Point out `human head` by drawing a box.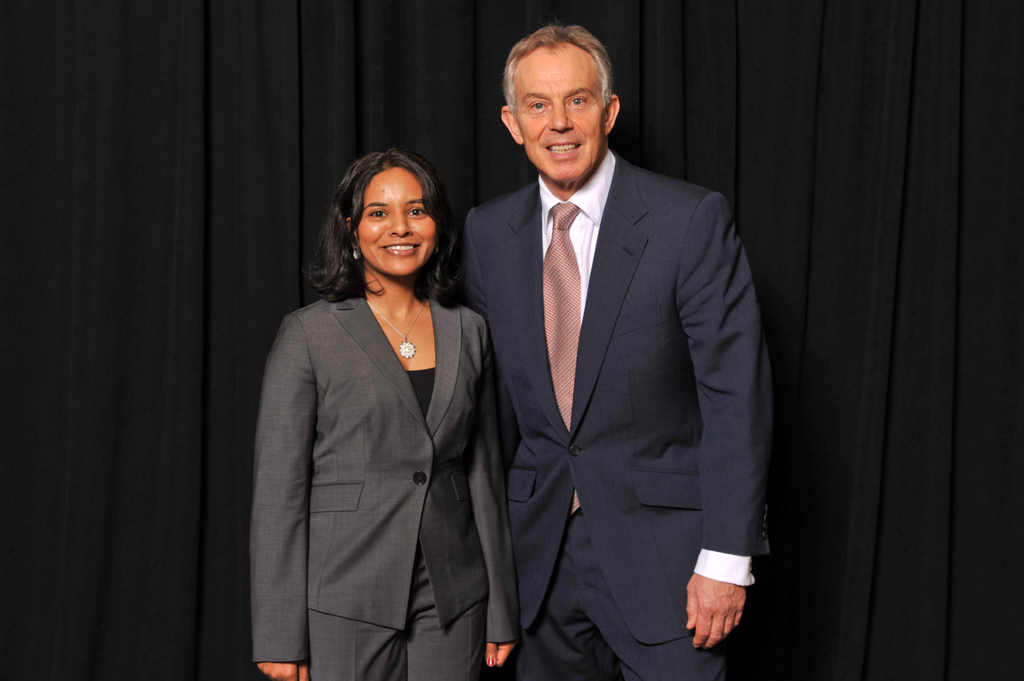
detection(499, 23, 621, 182).
